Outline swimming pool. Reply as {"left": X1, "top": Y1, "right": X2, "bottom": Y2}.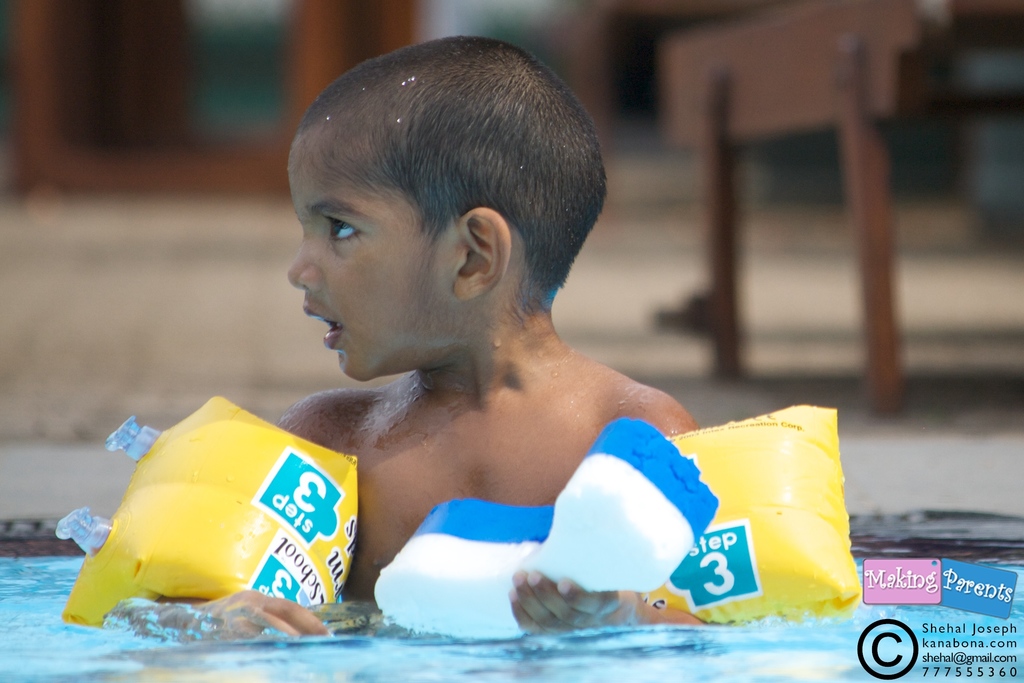
{"left": 0, "top": 442, "right": 1023, "bottom": 682}.
